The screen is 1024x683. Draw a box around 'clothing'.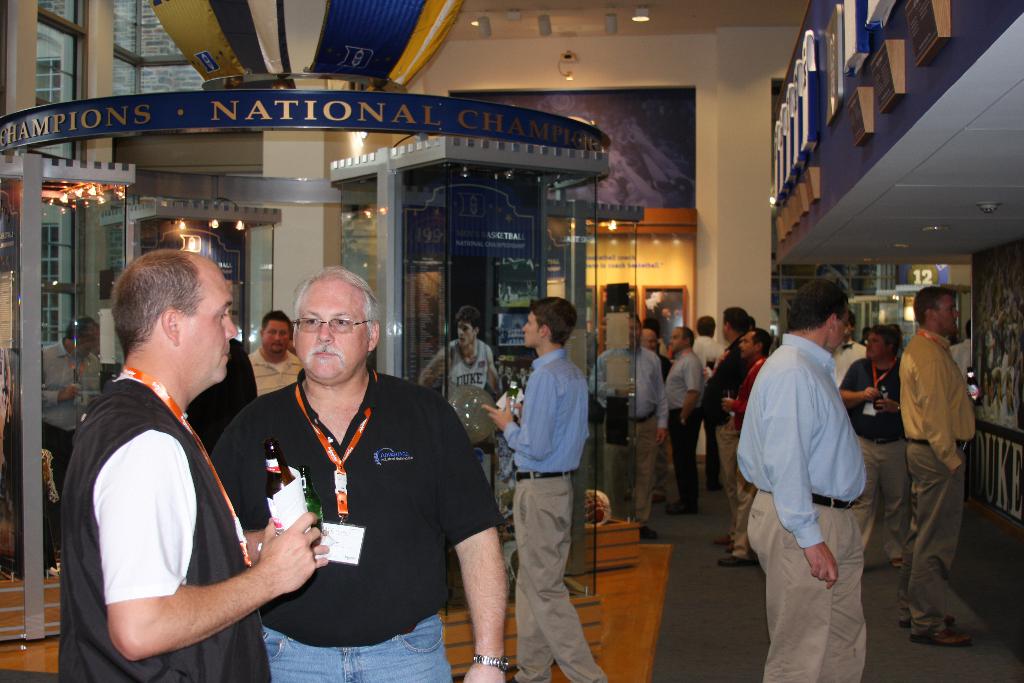
box=[826, 338, 870, 388].
